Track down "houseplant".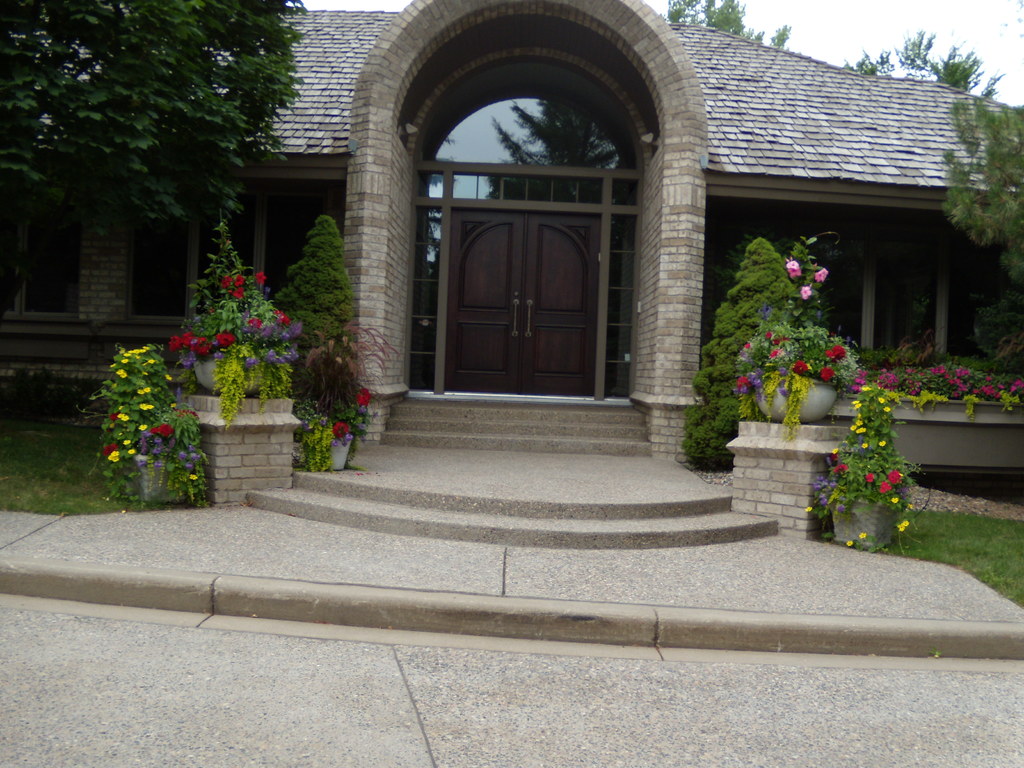
Tracked to x1=809 y1=378 x2=933 y2=556.
